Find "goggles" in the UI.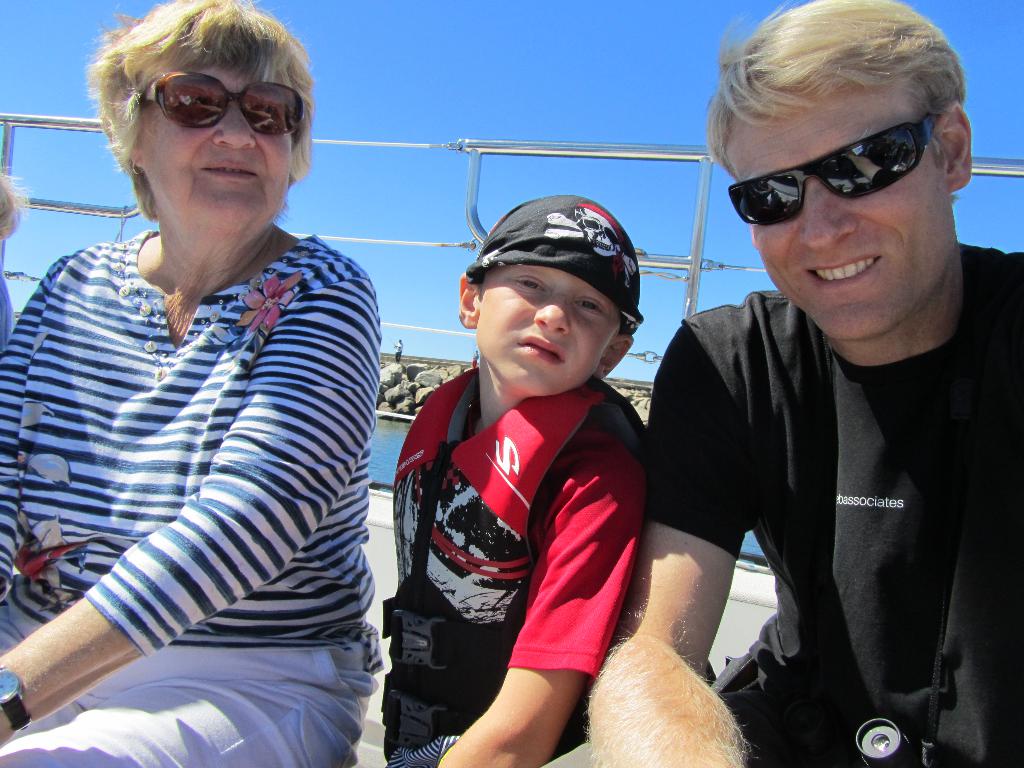
UI element at x1=728 y1=105 x2=954 y2=209.
